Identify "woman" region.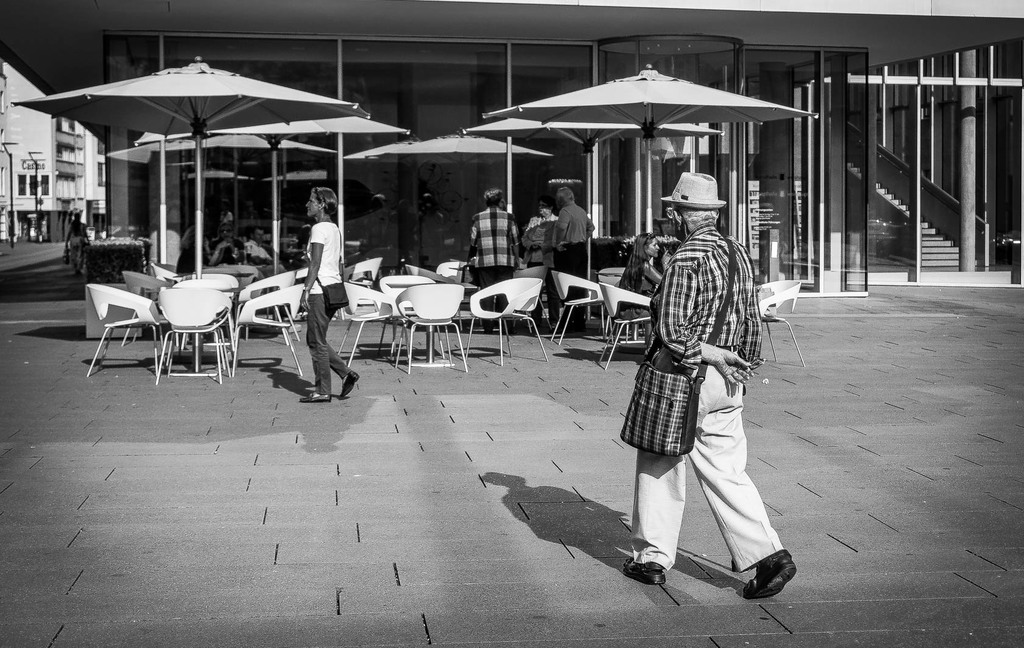
Region: region(270, 181, 349, 407).
